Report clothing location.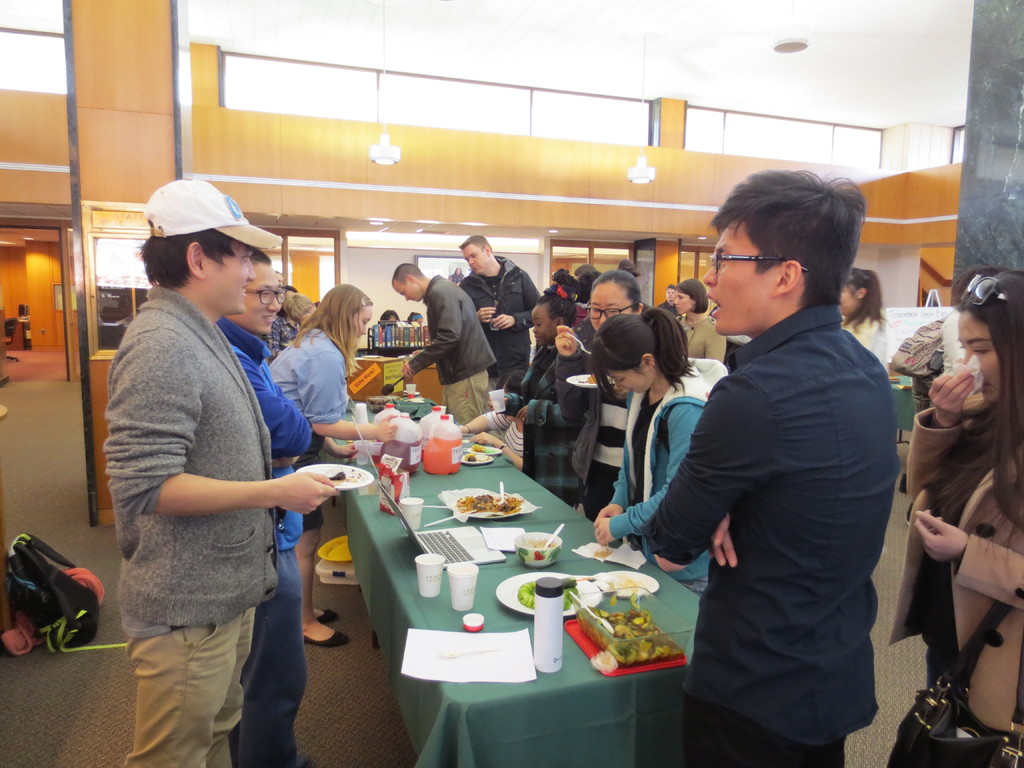
Report: rect(411, 270, 494, 420).
